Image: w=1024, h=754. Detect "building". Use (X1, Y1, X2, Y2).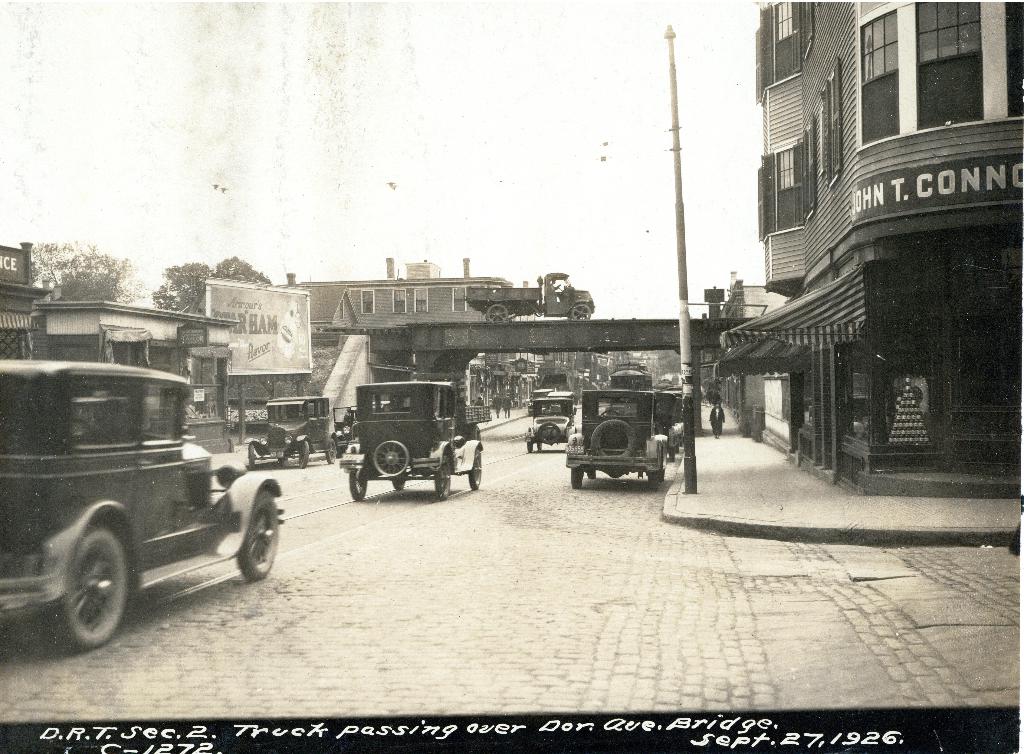
(28, 301, 239, 452).
